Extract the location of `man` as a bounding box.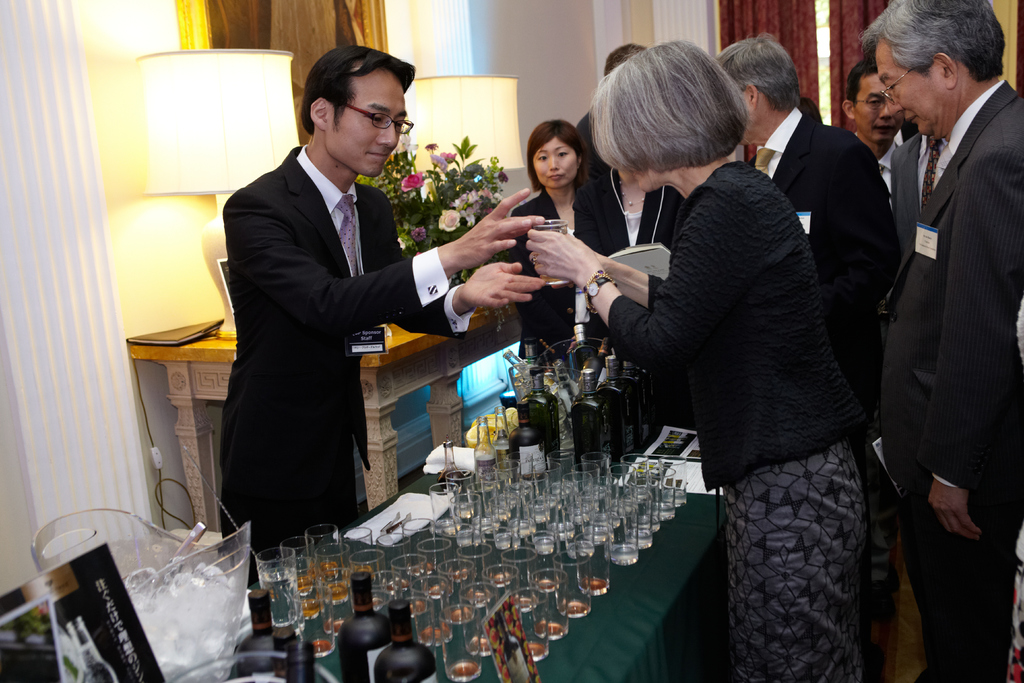
select_region(224, 42, 544, 568).
